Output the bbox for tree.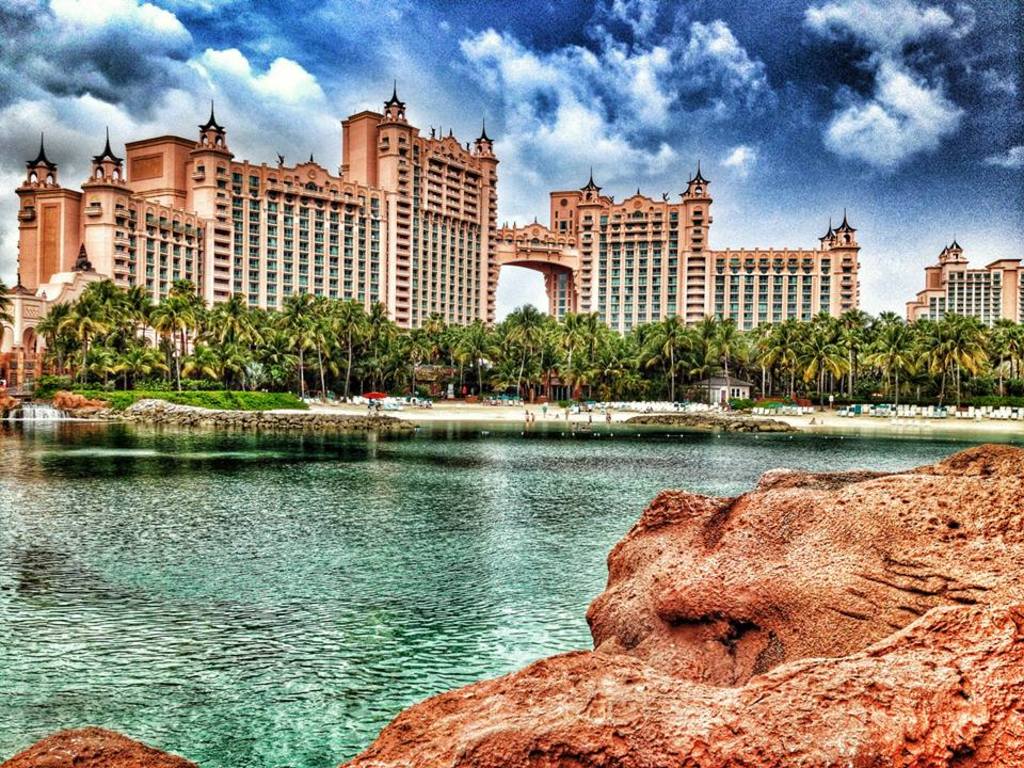
[left=571, top=305, right=627, bottom=410].
